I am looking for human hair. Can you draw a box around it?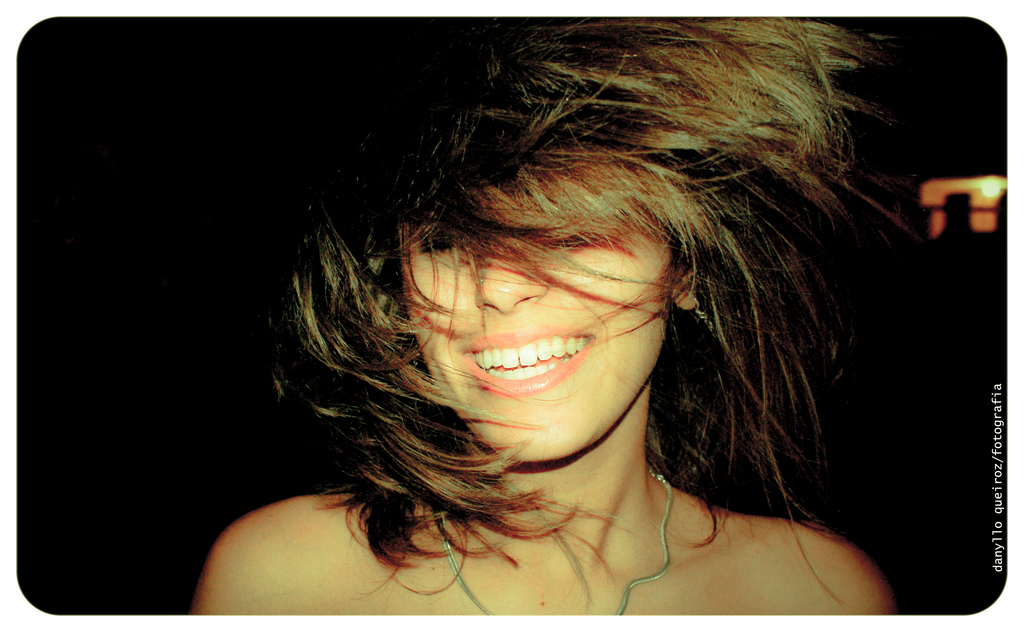
Sure, the bounding box is [228,13,899,608].
